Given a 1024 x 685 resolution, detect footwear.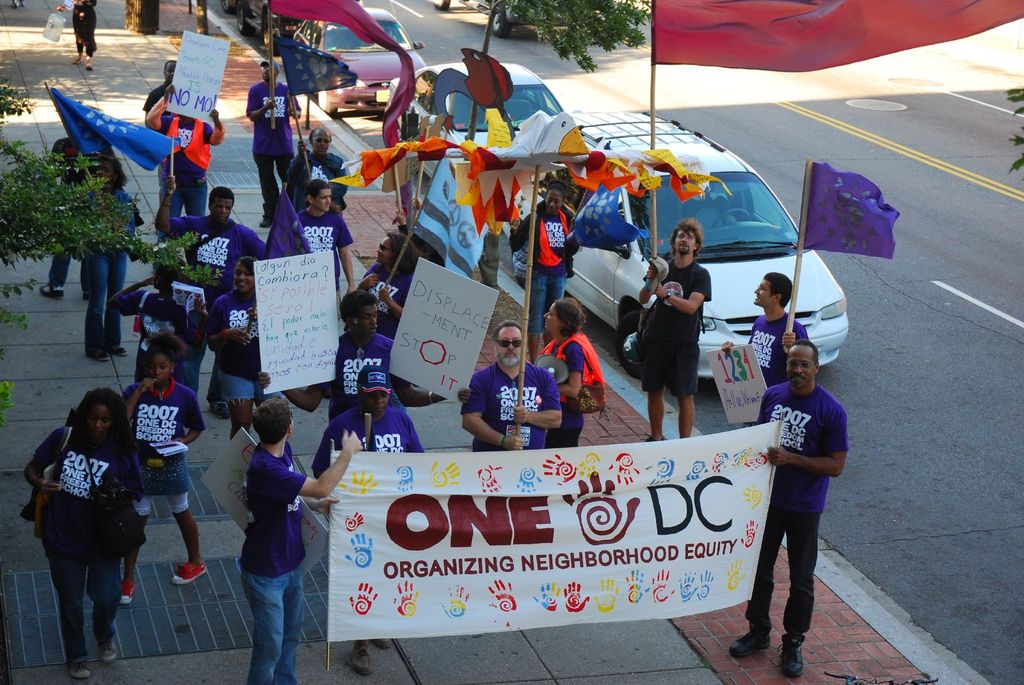
<region>99, 638, 118, 661</region>.
